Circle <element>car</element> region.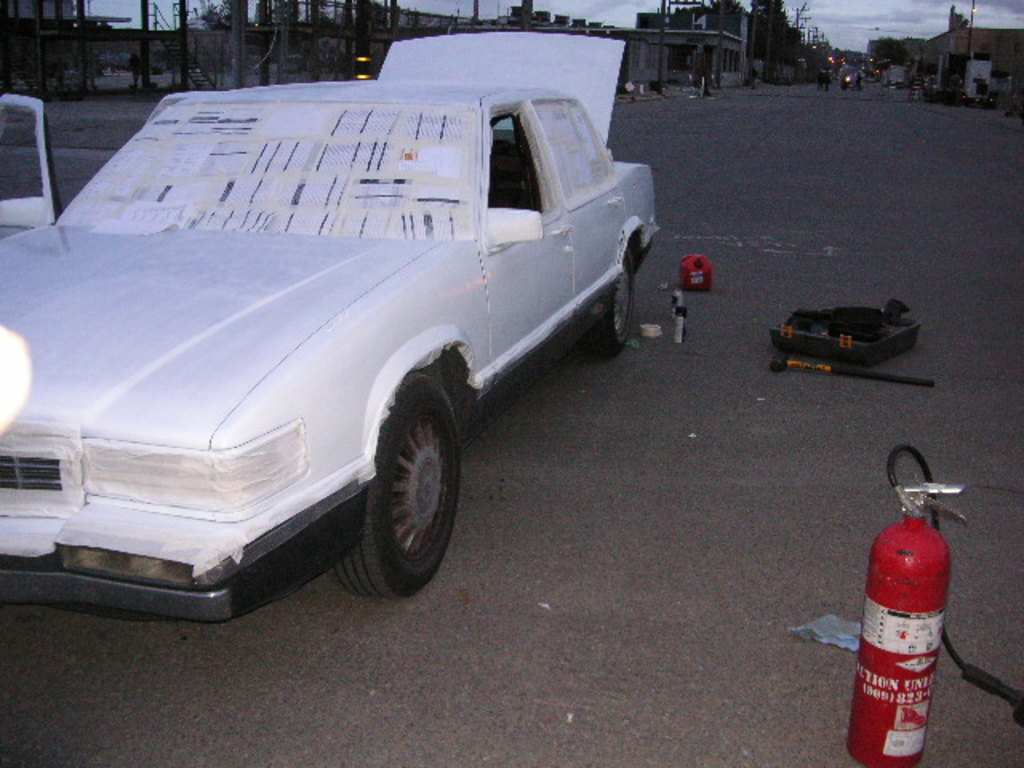
Region: (x1=838, y1=70, x2=856, y2=85).
